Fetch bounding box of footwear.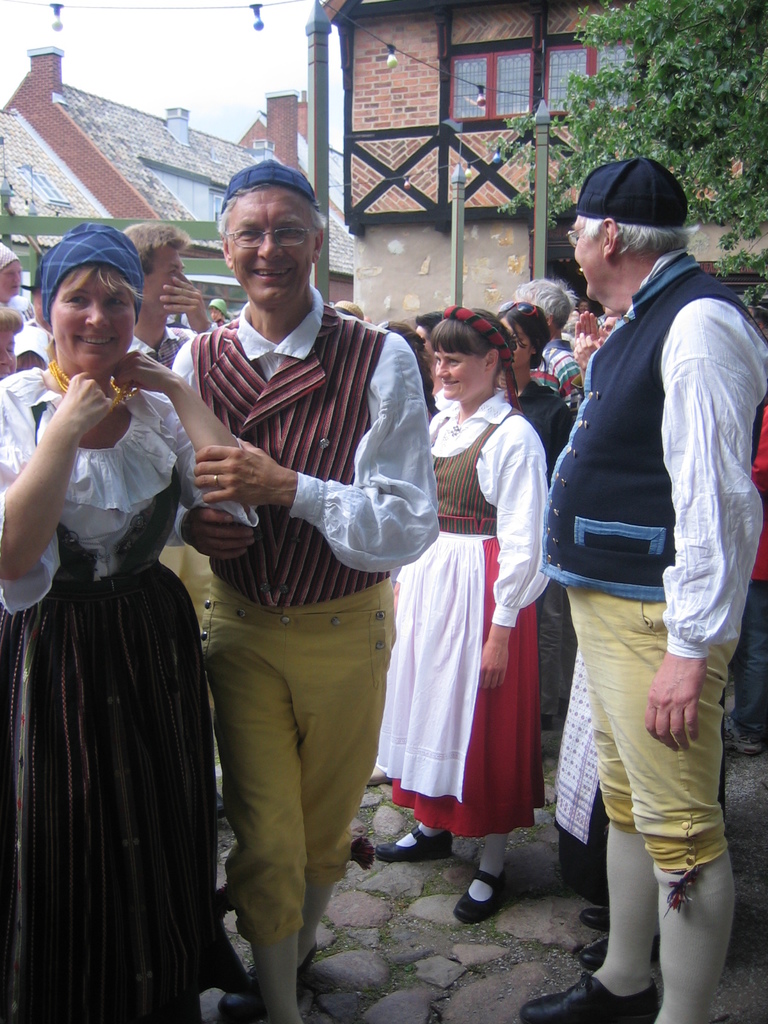
Bbox: [left=372, top=764, right=387, bottom=784].
